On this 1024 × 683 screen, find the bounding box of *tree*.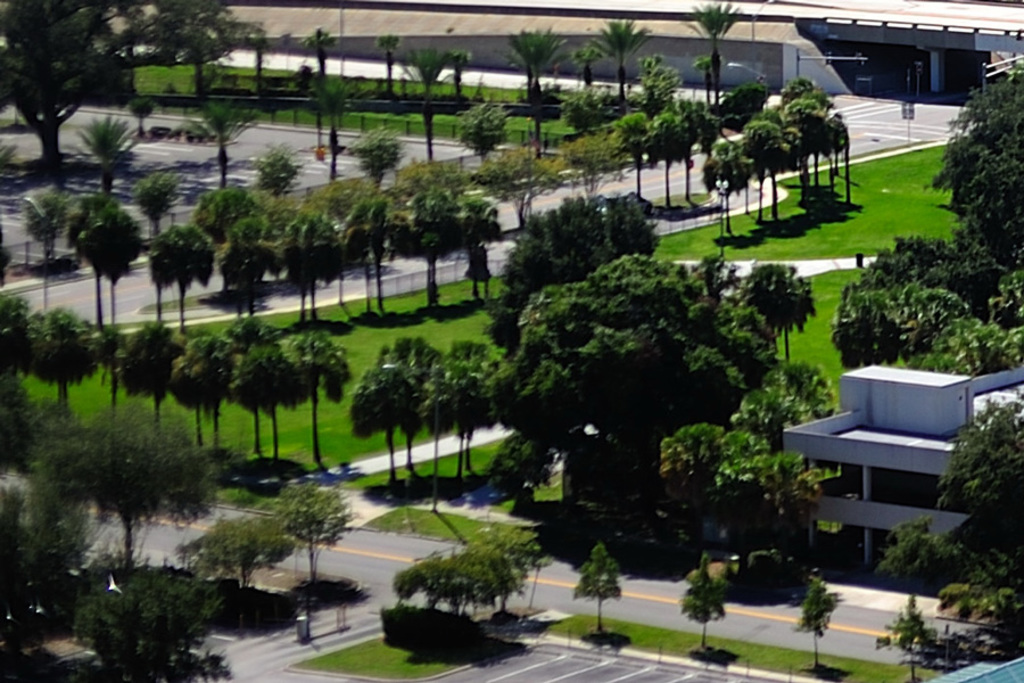
Bounding box: x1=807 y1=87 x2=835 y2=108.
